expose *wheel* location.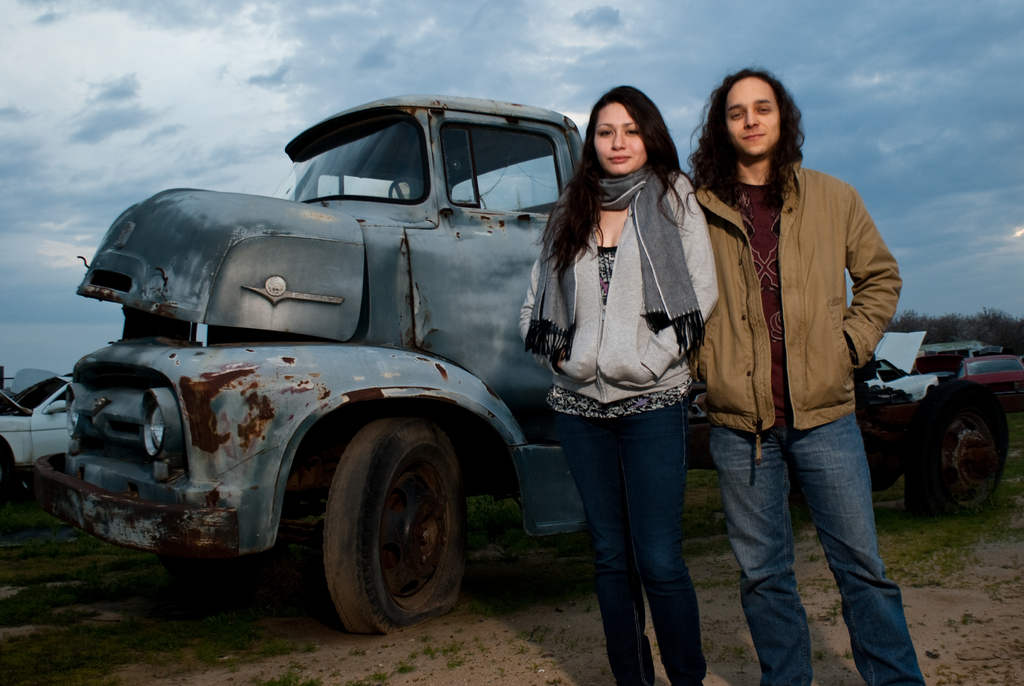
Exposed at <bbox>906, 382, 1005, 512</bbox>.
